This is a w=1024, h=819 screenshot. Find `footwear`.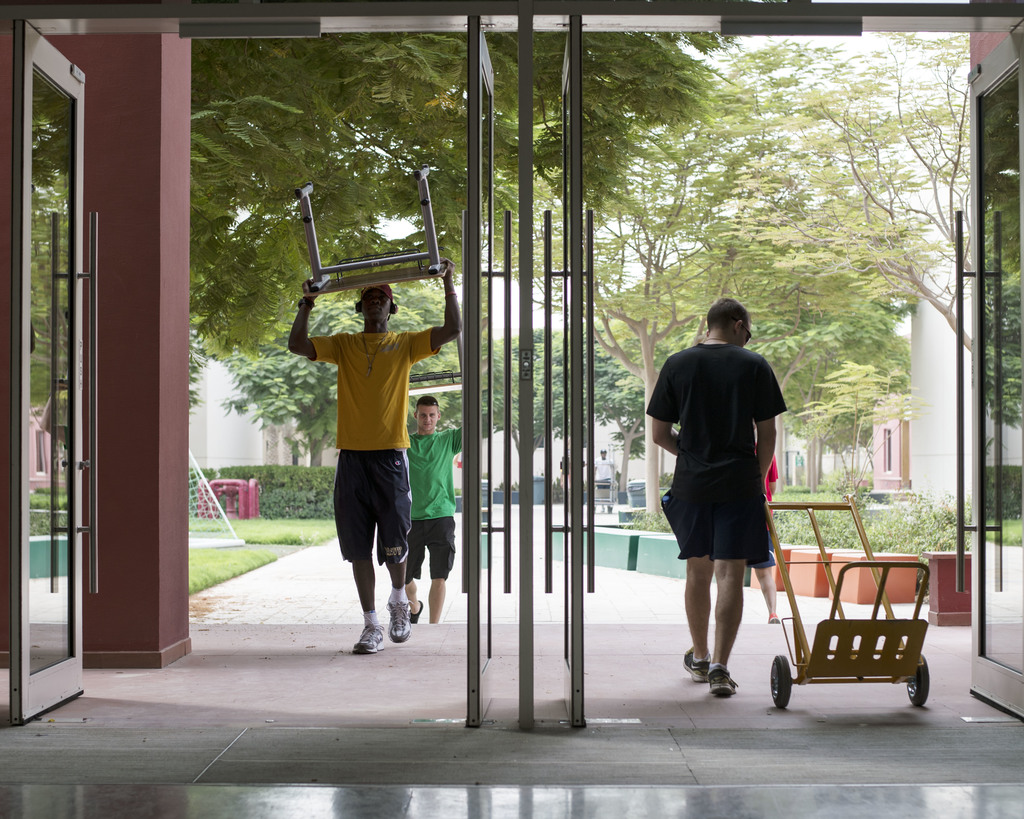
Bounding box: (left=705, top=662, right=738, bottom=699).
